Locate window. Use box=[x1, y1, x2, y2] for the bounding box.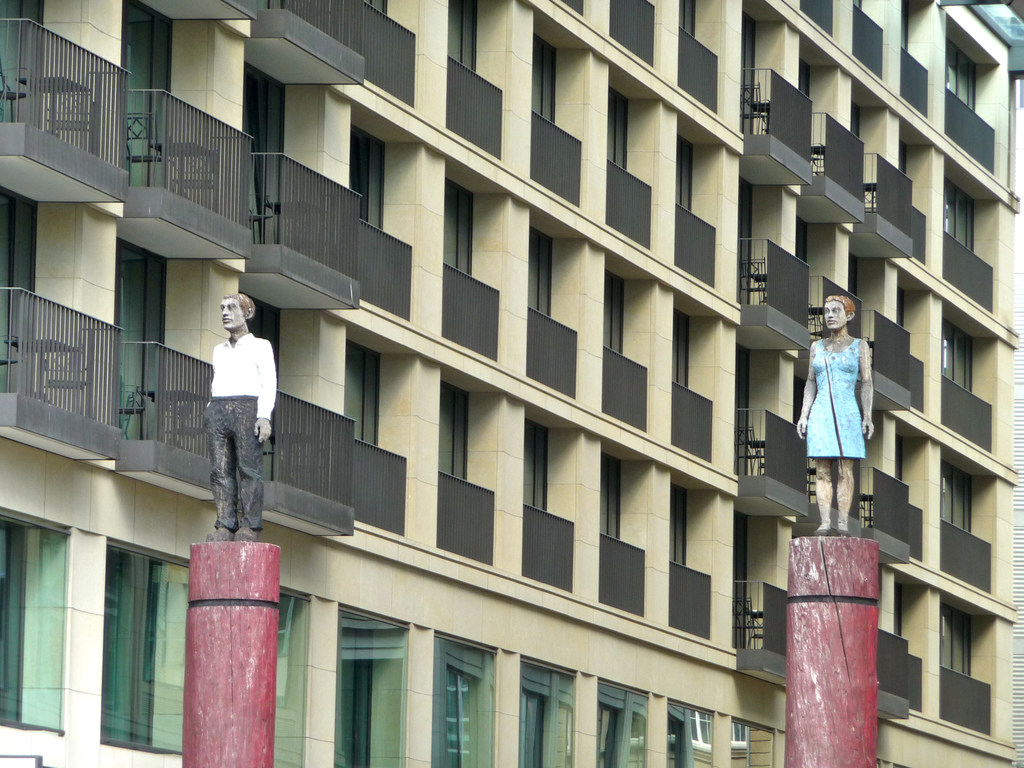
box=[0, 0, 47, 134].
